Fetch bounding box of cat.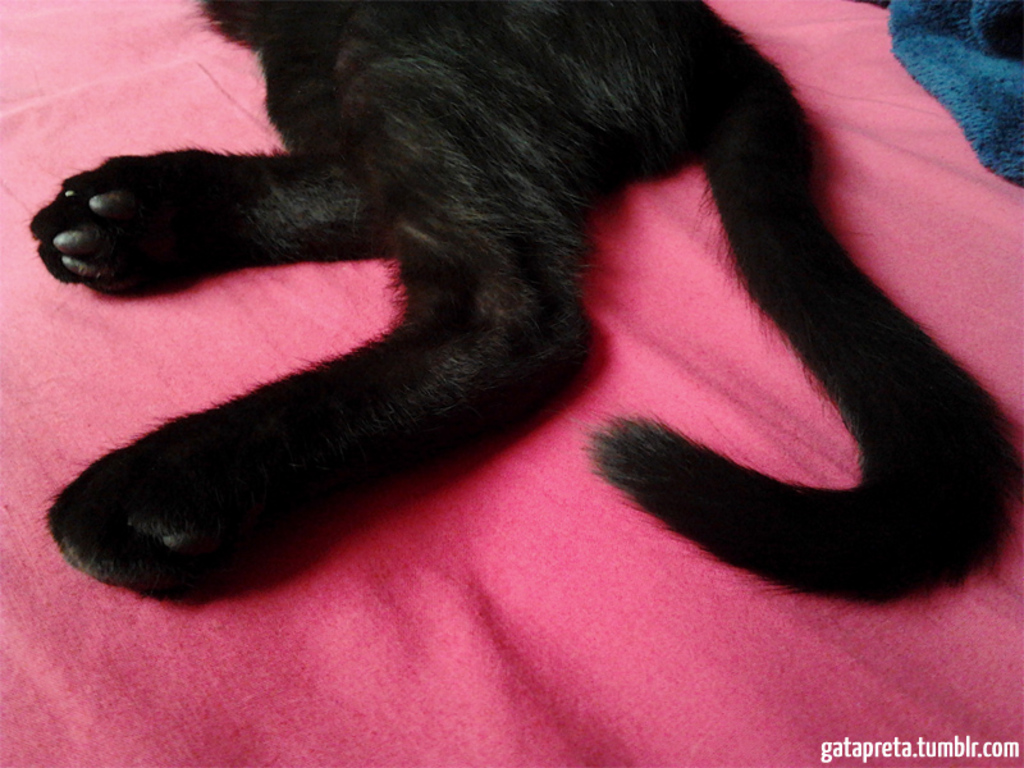
Bbox: bbox=(13, 0, 1023, 605).
